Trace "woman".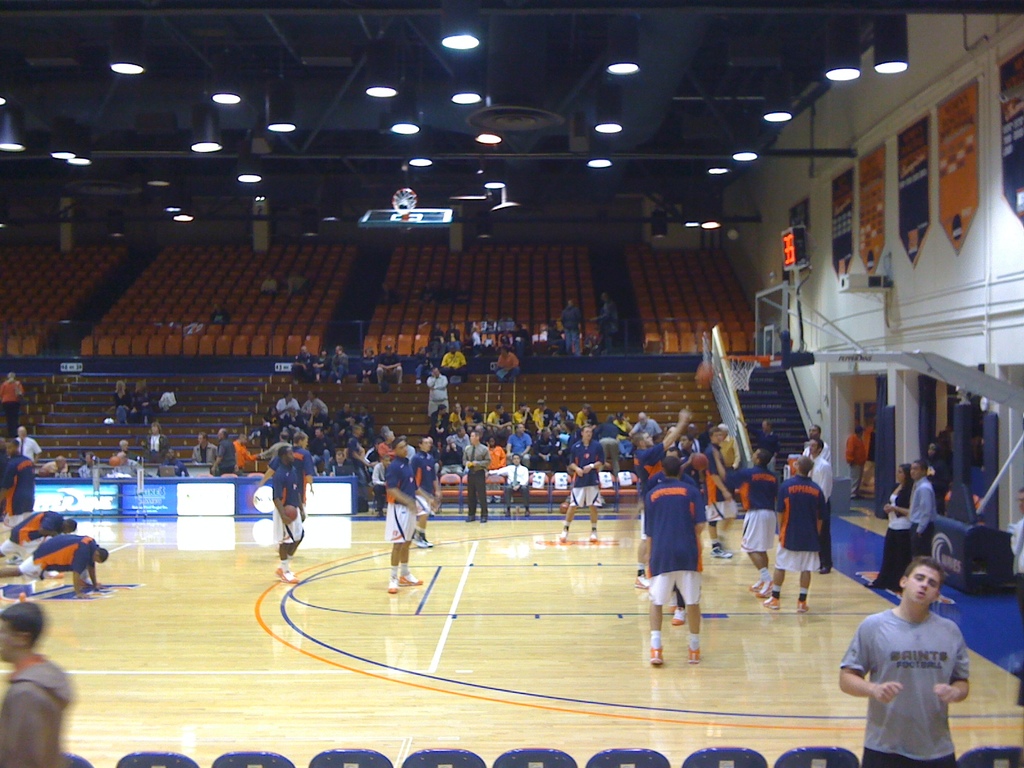
Traced to 879/450/910/595.
